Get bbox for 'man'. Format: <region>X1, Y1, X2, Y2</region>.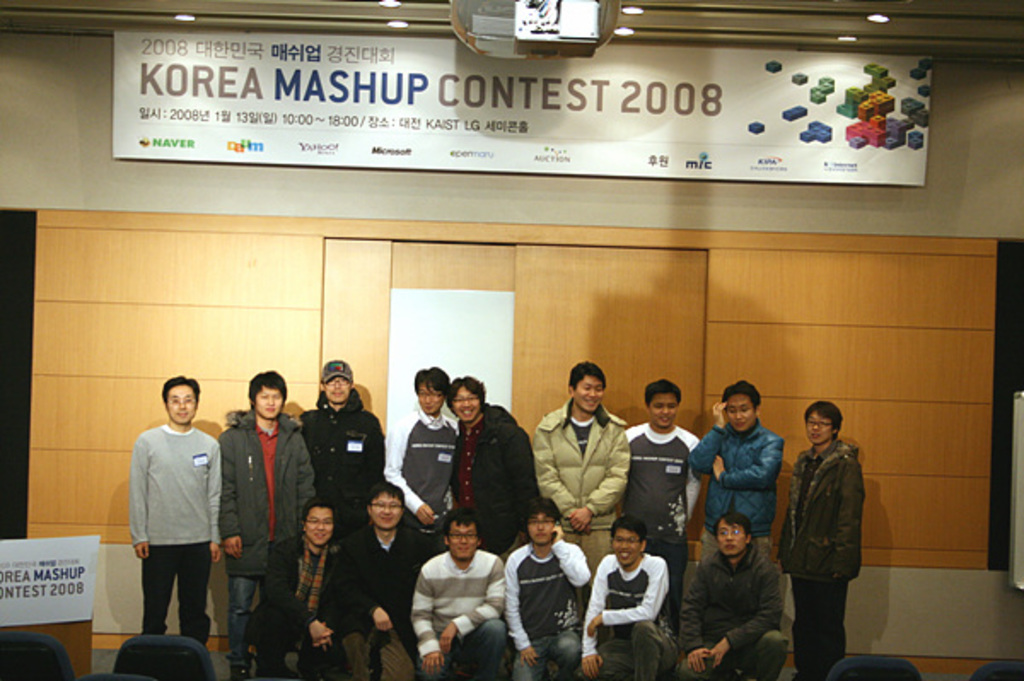
<region>336, 481, 428, 679</region>.
